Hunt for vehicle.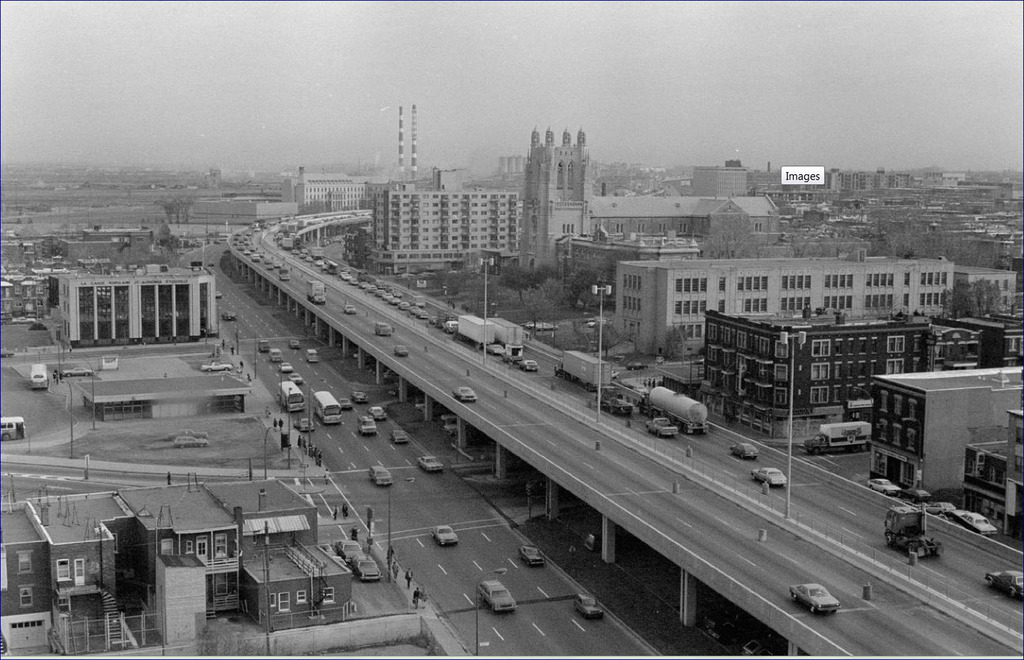
Hunted down at 261 264 271 272.
